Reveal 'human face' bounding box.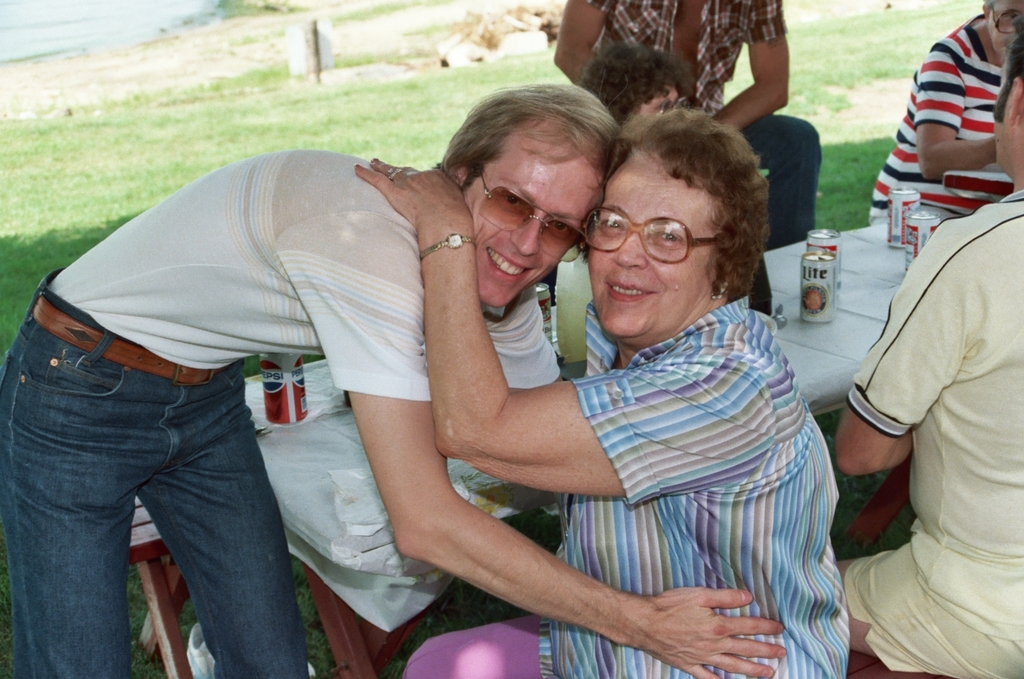
Revealed: {"left": 457, "top": 134, "right": 609, "bottom": 312}.
